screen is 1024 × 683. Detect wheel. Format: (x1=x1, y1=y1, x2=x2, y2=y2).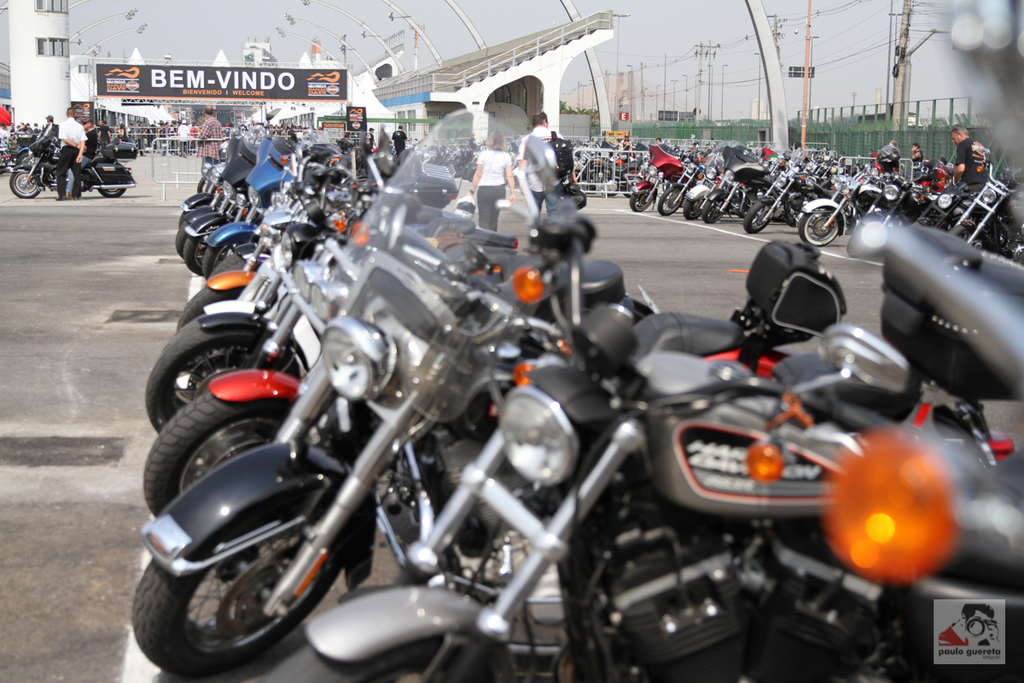
(x1=183, y1=236, x2=214, y2=272).
